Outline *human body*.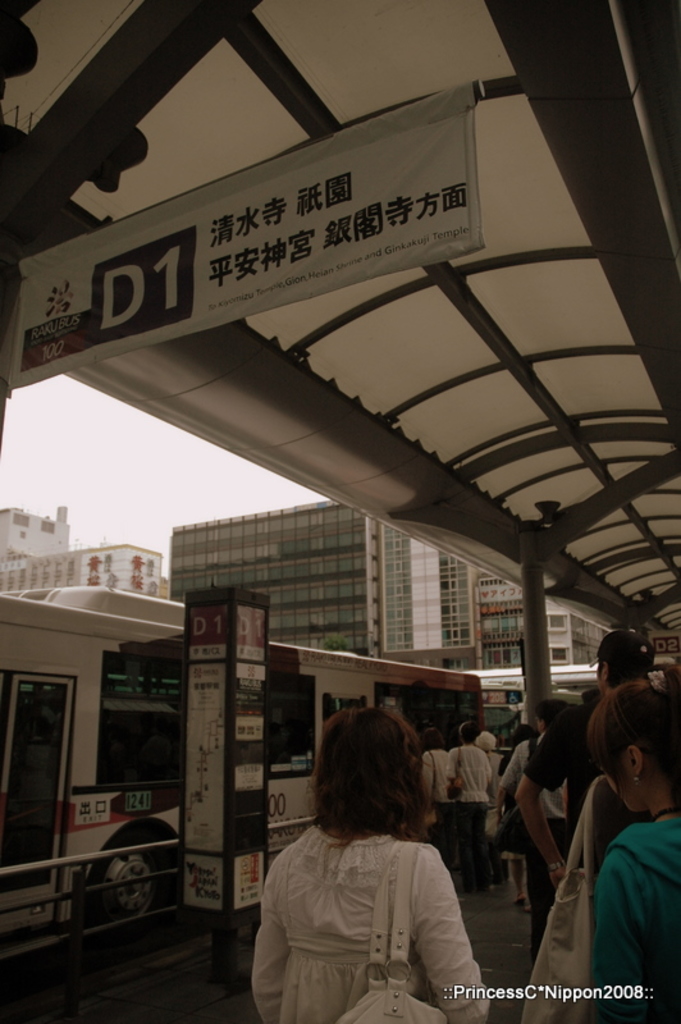
Outline: <box>253,707,490,1023</box>.
